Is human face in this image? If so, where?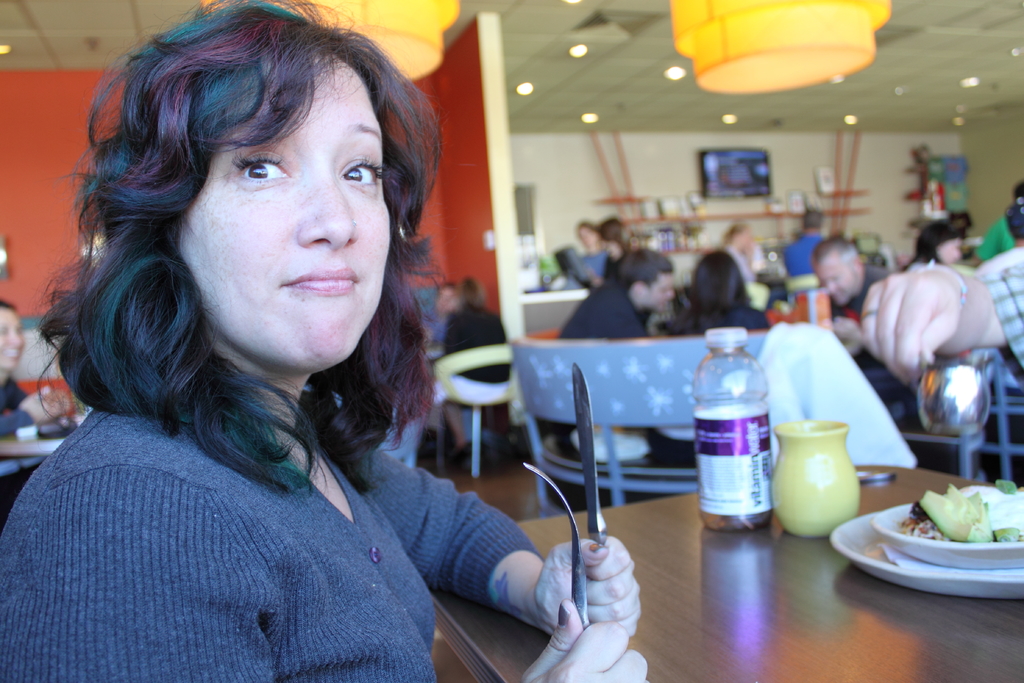
Yes, at <region>813, 252, 858, 306</region>.
